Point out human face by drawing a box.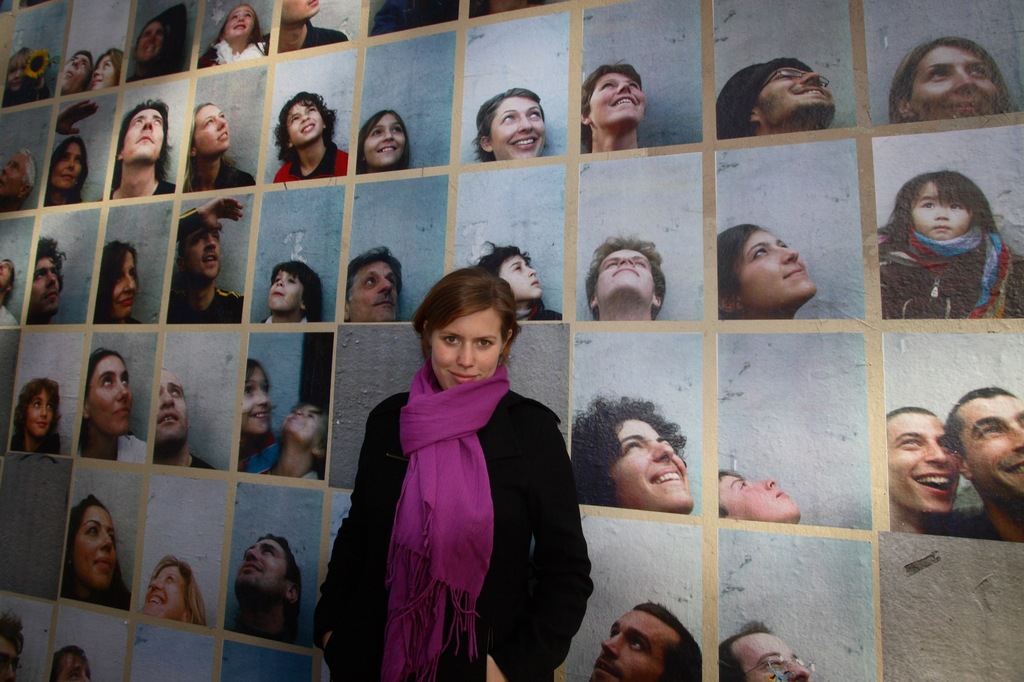
x1=247, y1=366, x2=276, y2=441.
